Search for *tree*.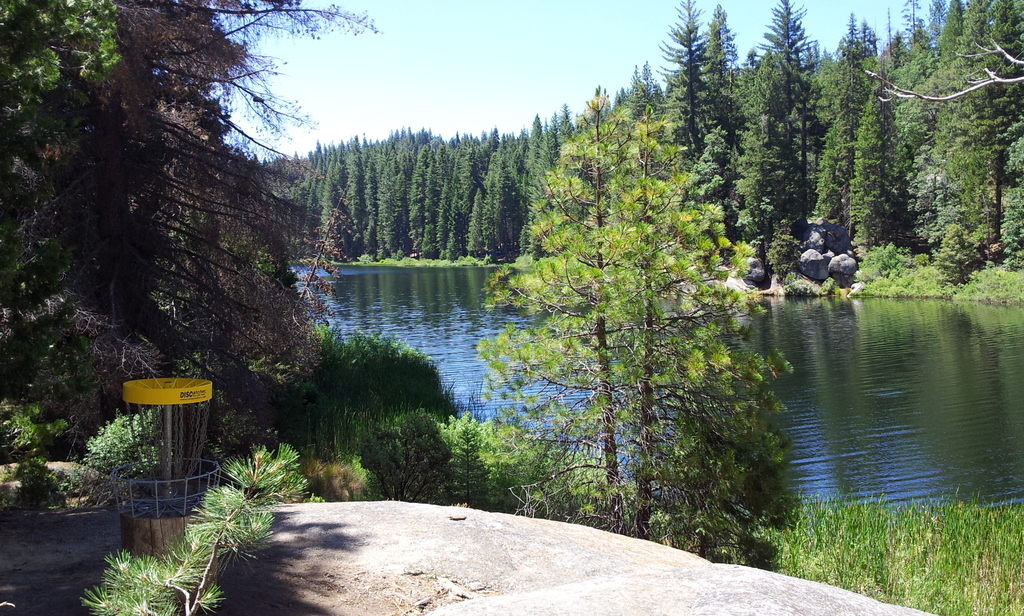
Found at bbox(890, 0, 938, 264).
